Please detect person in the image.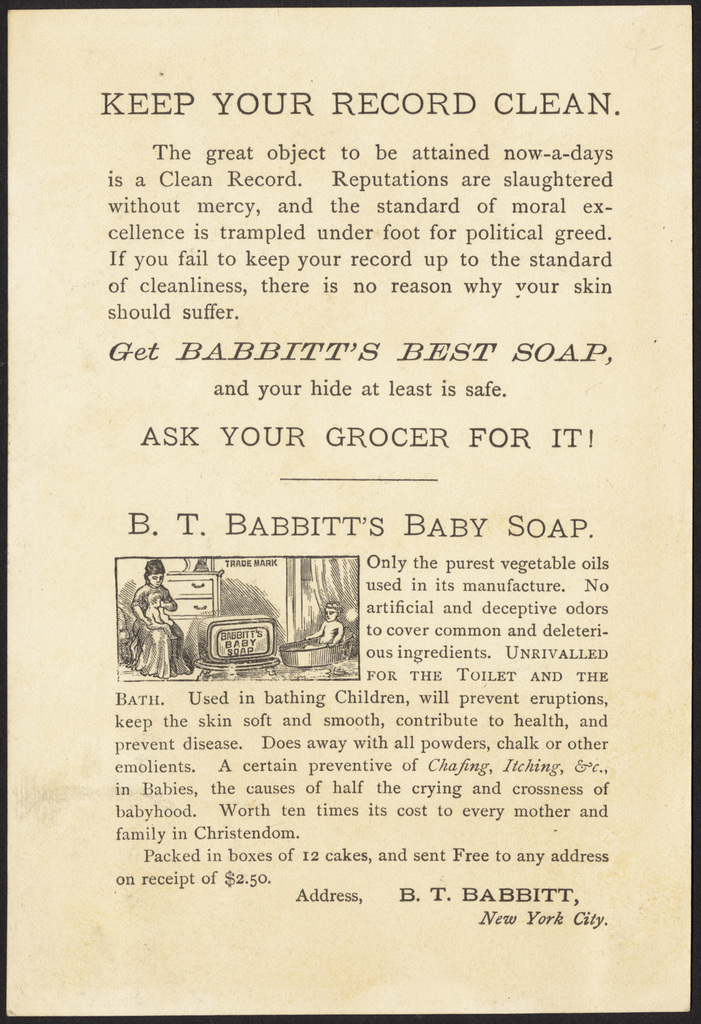
147/594/175/636.
